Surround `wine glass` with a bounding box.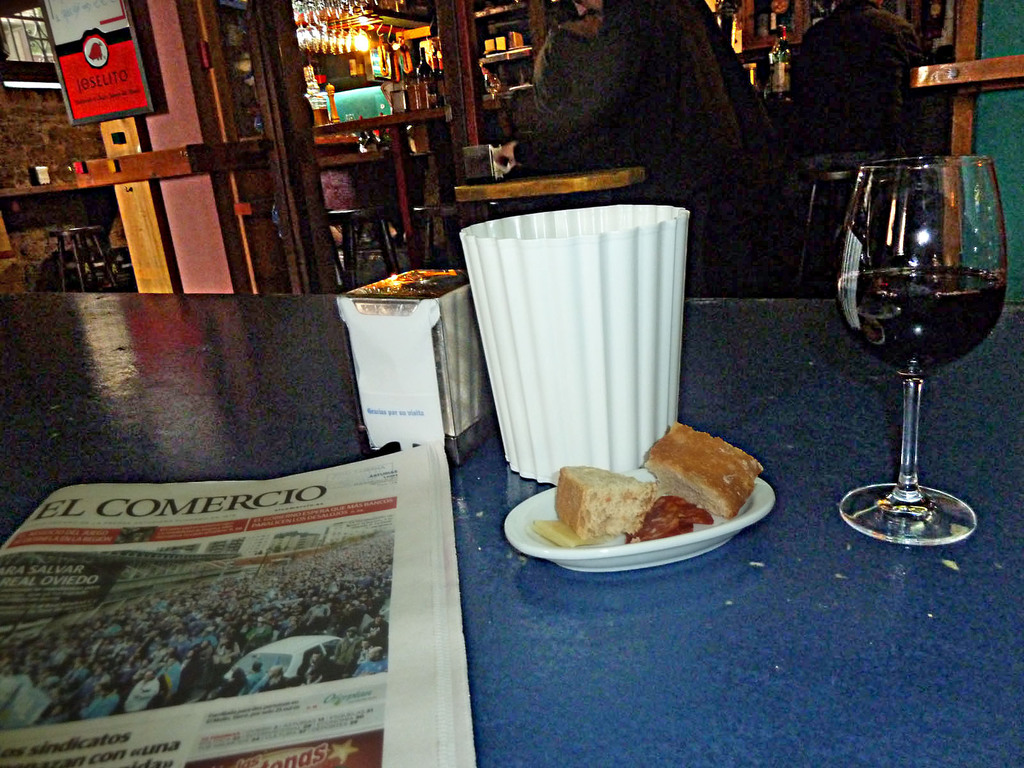
bbox=(831, 156, 1010, 540).
